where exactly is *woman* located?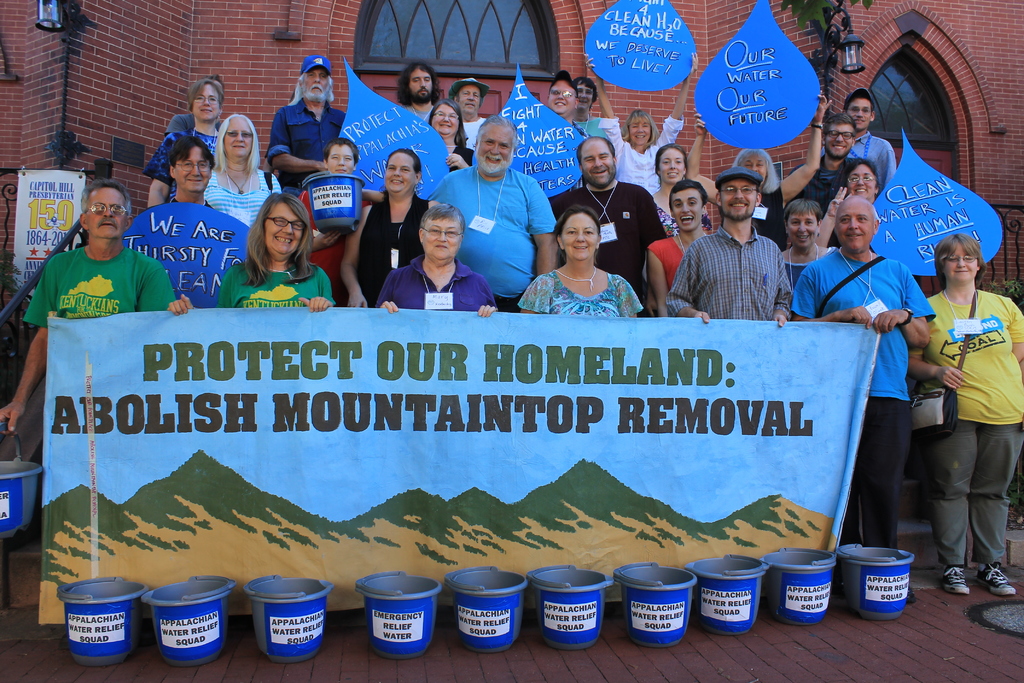
Its bounding box is bbox(527, 197, 654, 324).
